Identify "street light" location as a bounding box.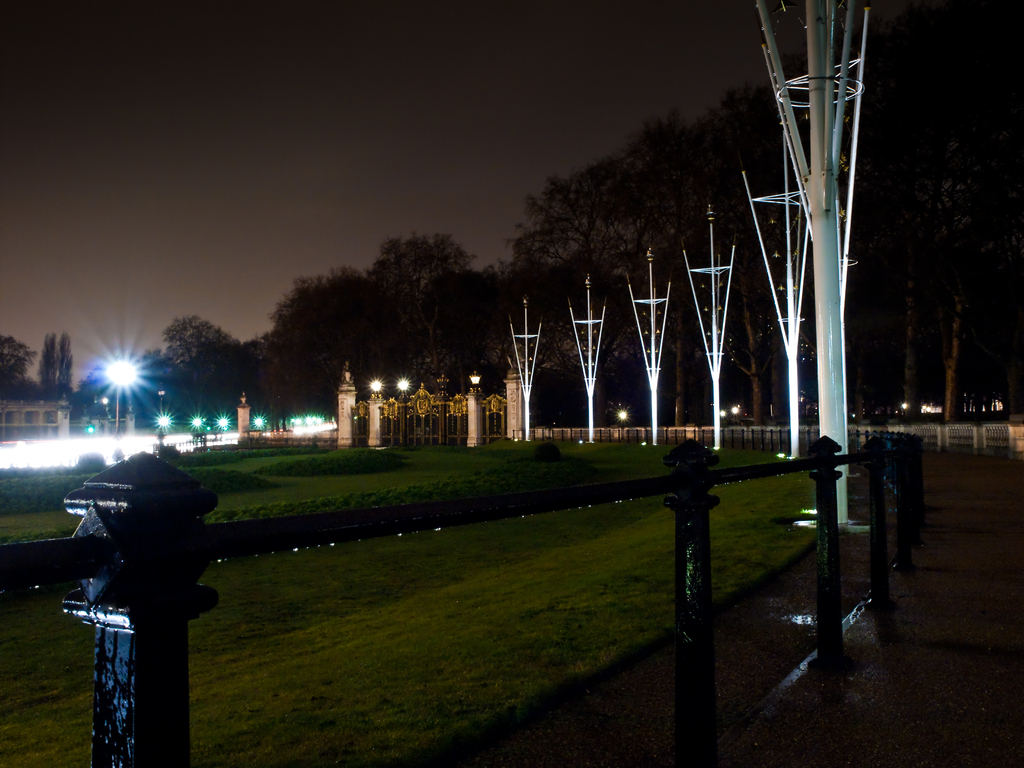
<bbox>102, 352, 139, 426</bbox>.
